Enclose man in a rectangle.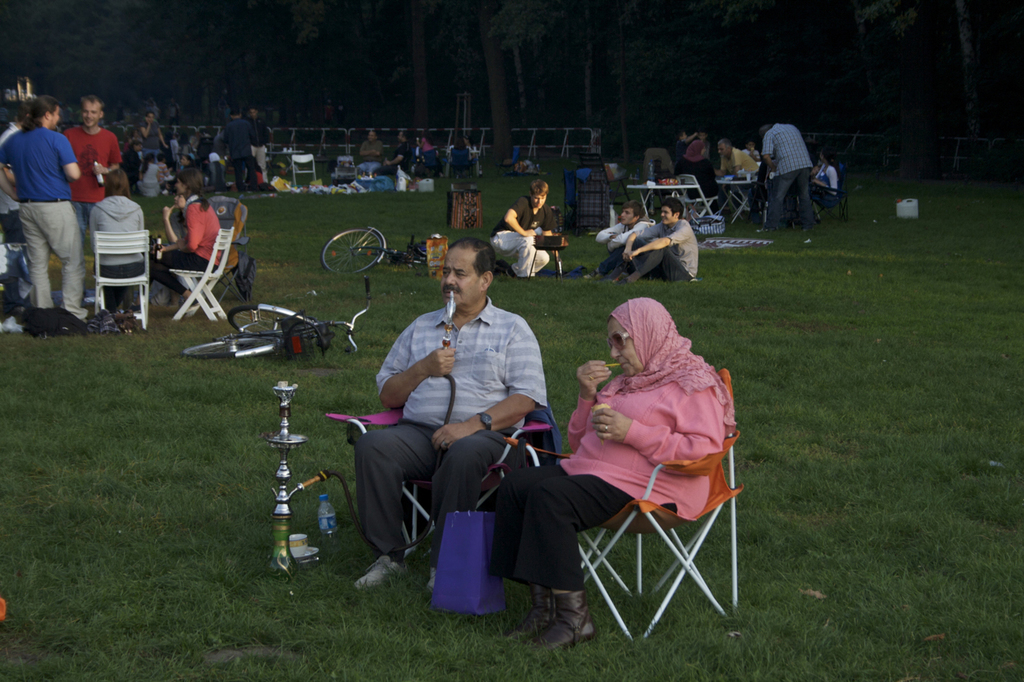
[x1=356, y1=238, x2=548, y2=587].
